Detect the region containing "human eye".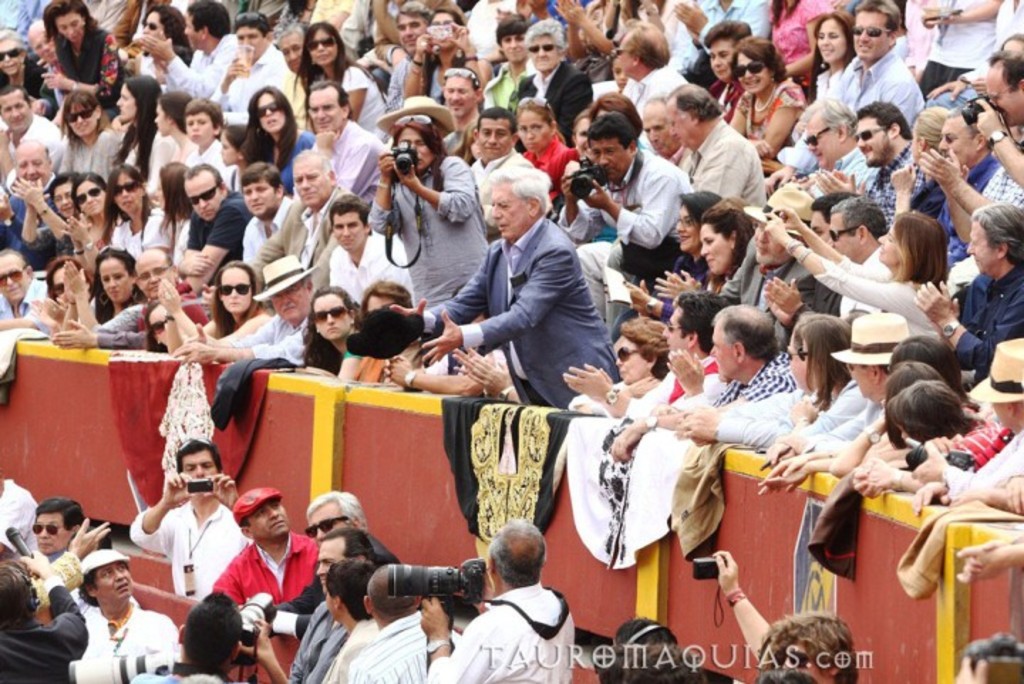
717,51,730,58.
